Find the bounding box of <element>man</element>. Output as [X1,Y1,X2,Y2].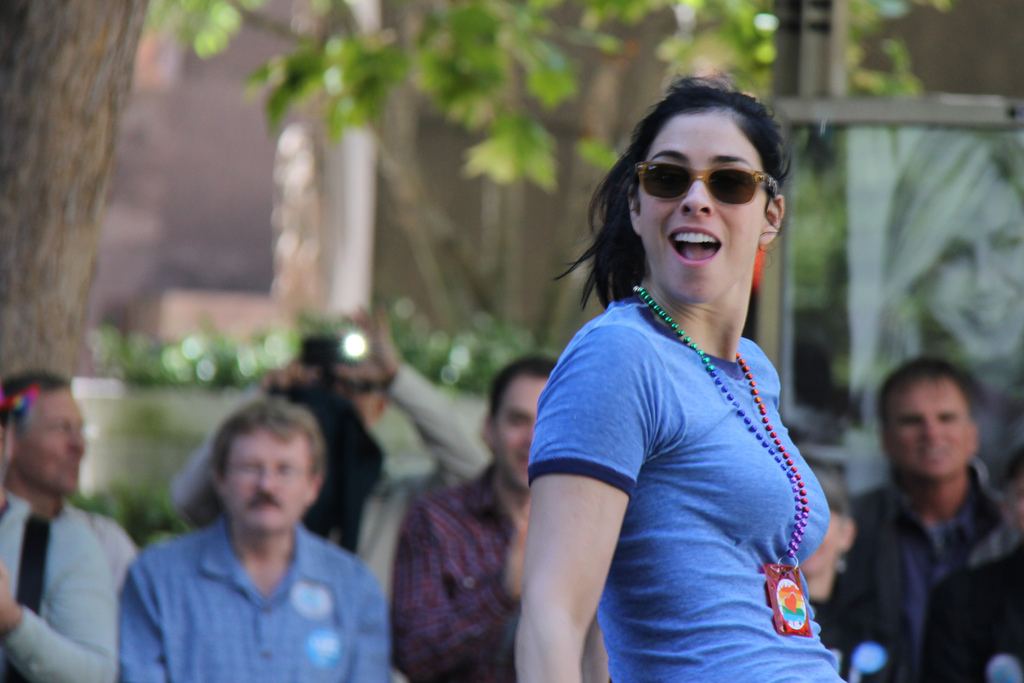
[388,349,614,682].
